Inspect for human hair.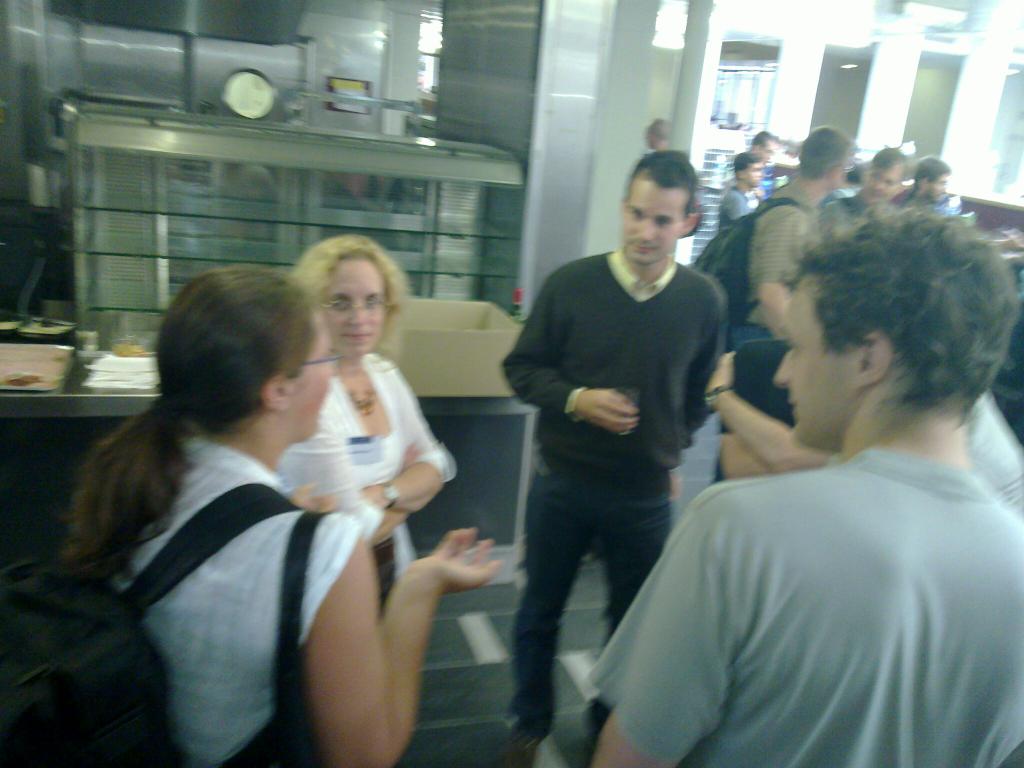
Inspection: detection(65, 266, 317, 566).
